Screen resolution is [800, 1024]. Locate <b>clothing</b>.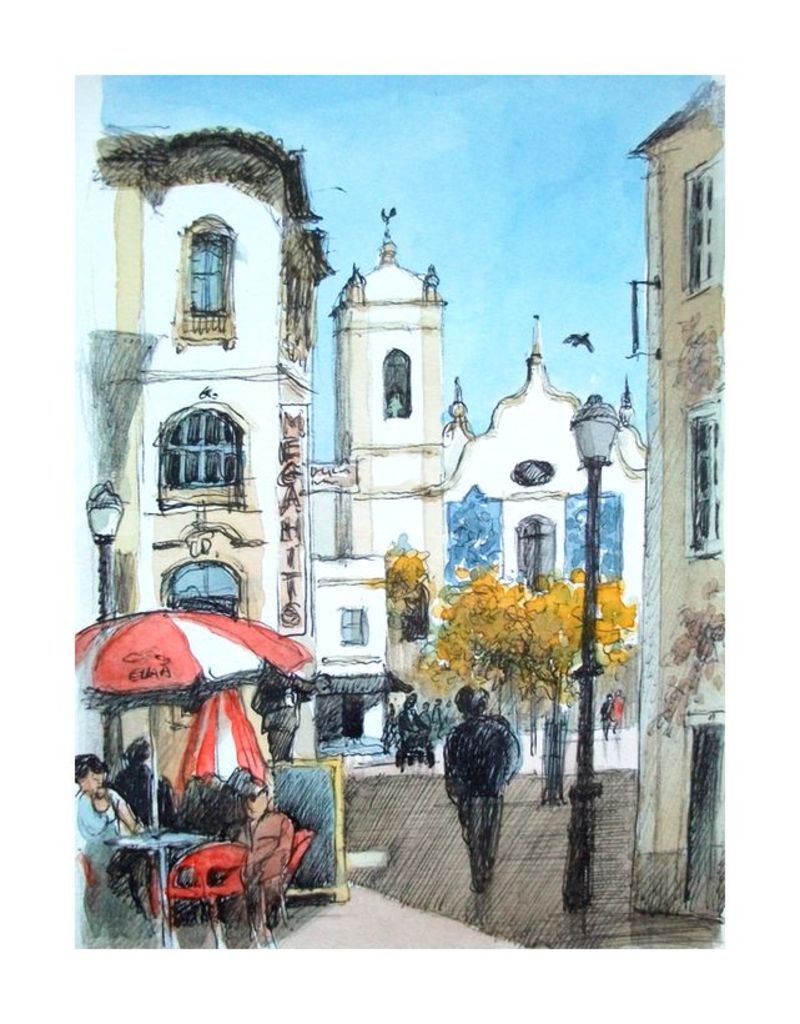
bbox=(230, 810, 293, 895).
